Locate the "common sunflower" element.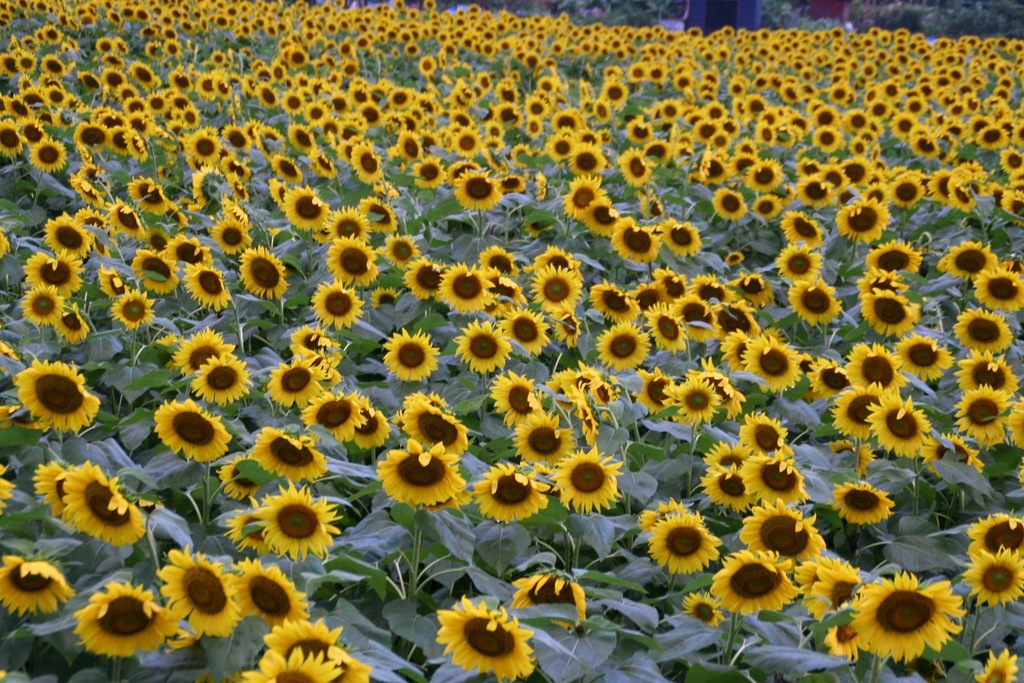
Element bbox: bbox=(397, 398, 469, 456).
